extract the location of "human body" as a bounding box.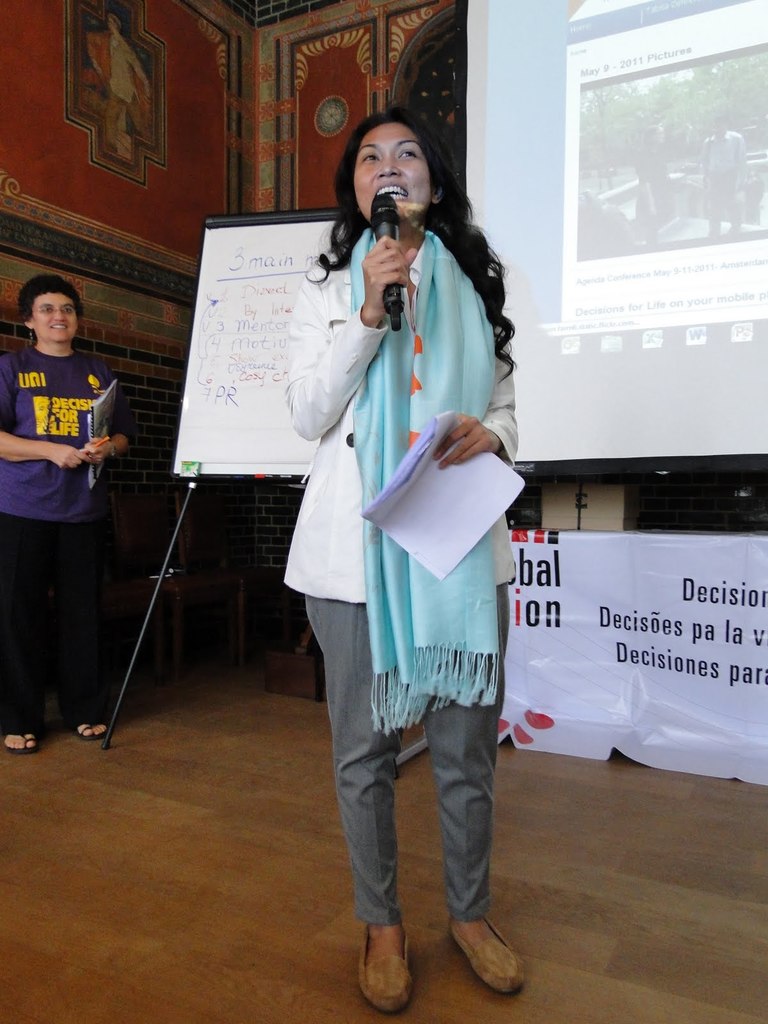
{"left": 294, "top": 80, "right": 522, "bottom": 979}.
